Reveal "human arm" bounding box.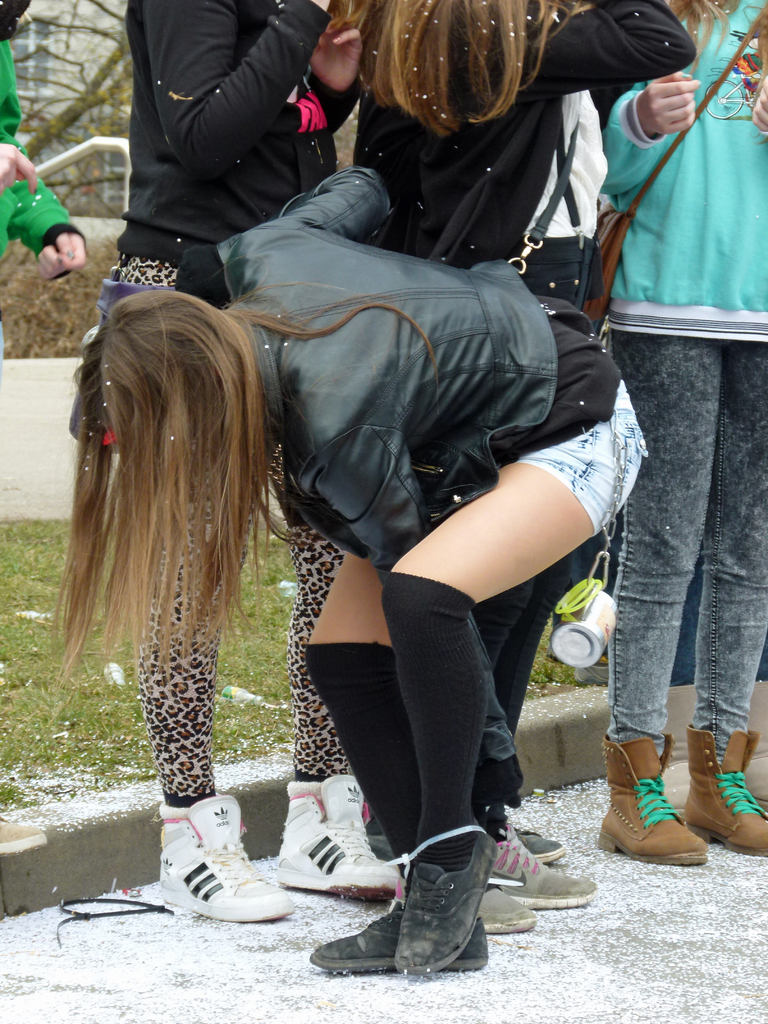
Revealed: left=132, top=0, right=330, bottom=197.
